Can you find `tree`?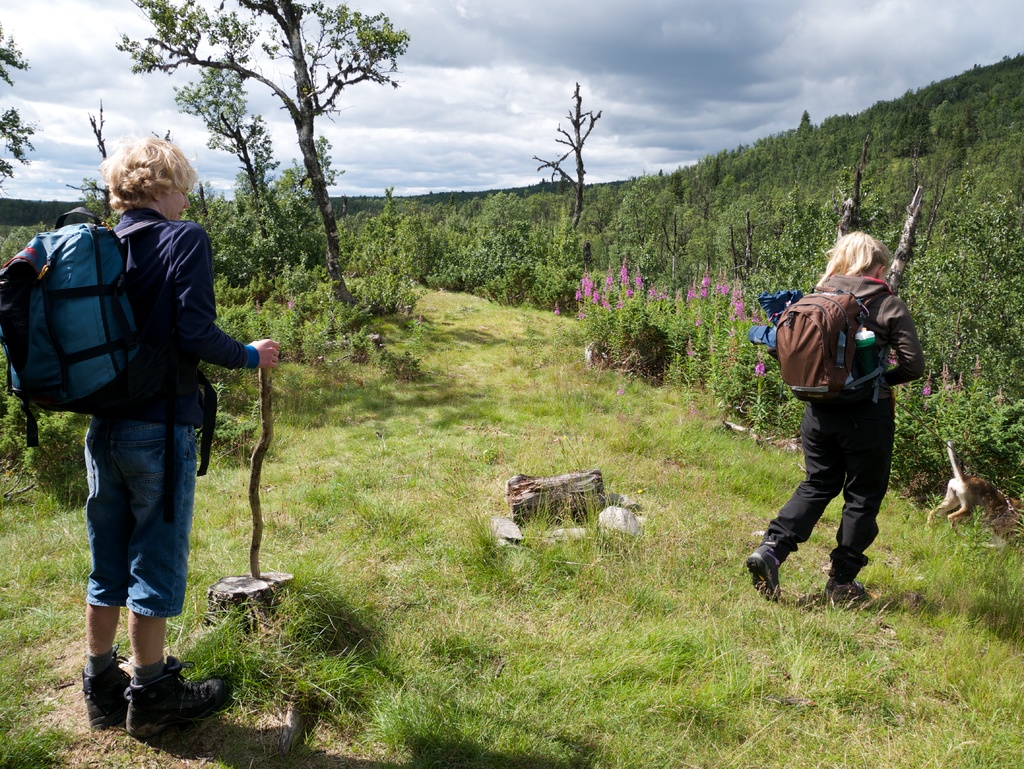
Yes, bounding box: crop(0, 15, 39, 203).
